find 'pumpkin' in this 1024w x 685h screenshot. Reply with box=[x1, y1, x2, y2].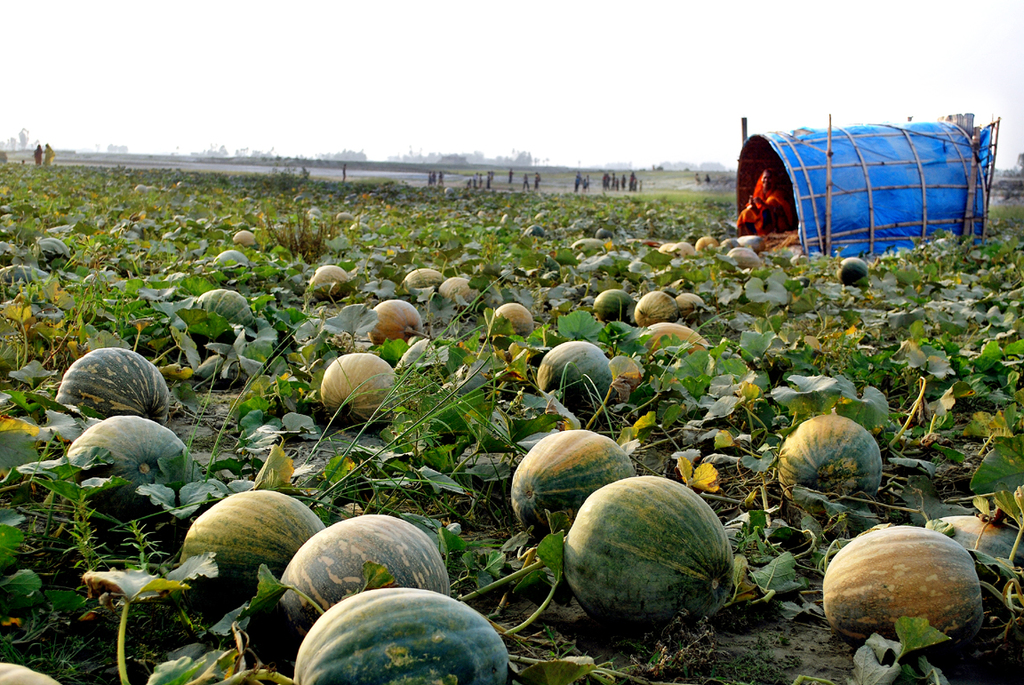
box=[276, 522, 451, 665].
